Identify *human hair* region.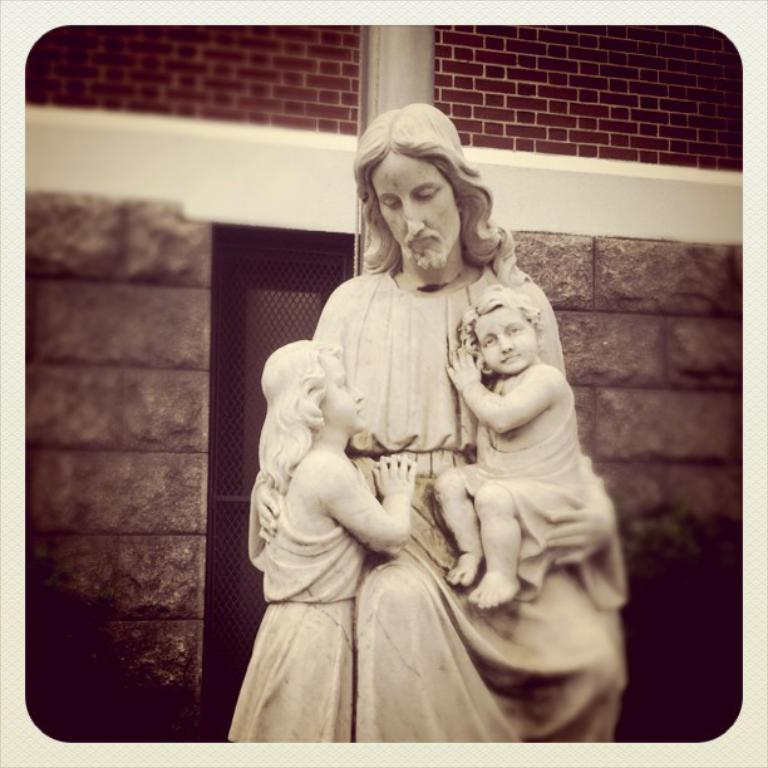
Region: 458, 277, 547, 376.
